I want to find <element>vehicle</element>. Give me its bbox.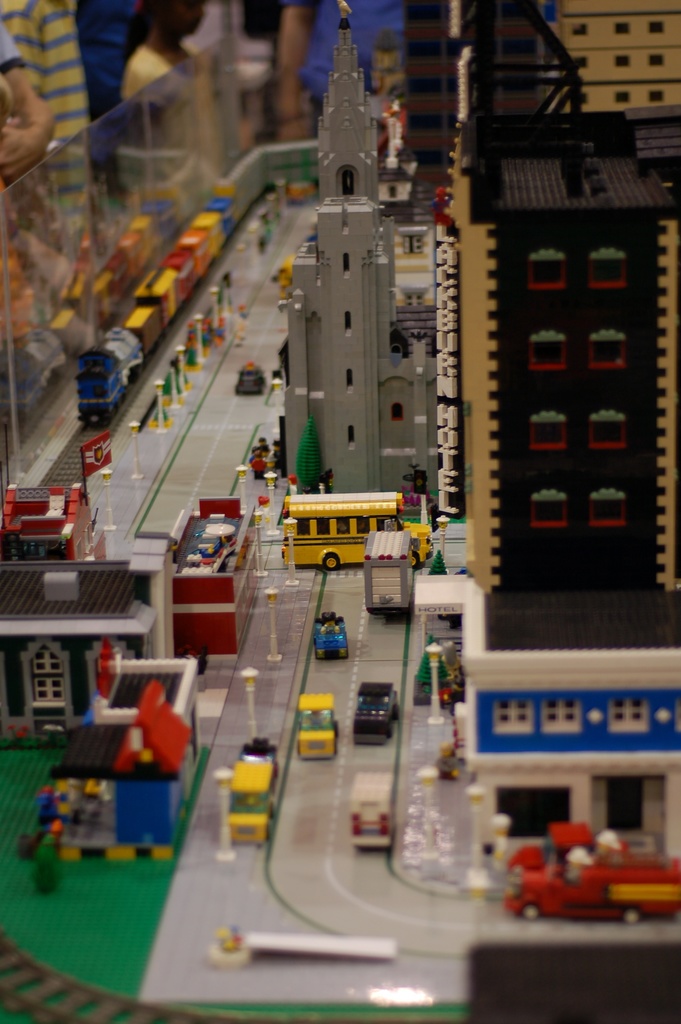
bbox=(347, 679, 403, 744).
